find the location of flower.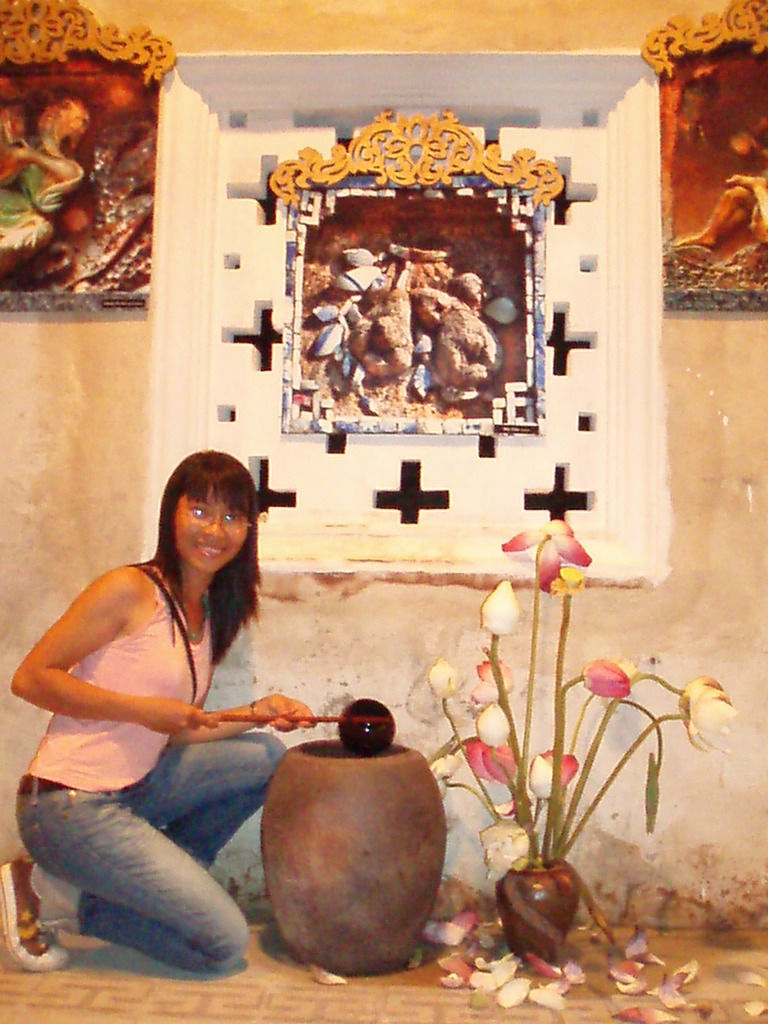
Location: l=683, t=673, r=742, b=755.
